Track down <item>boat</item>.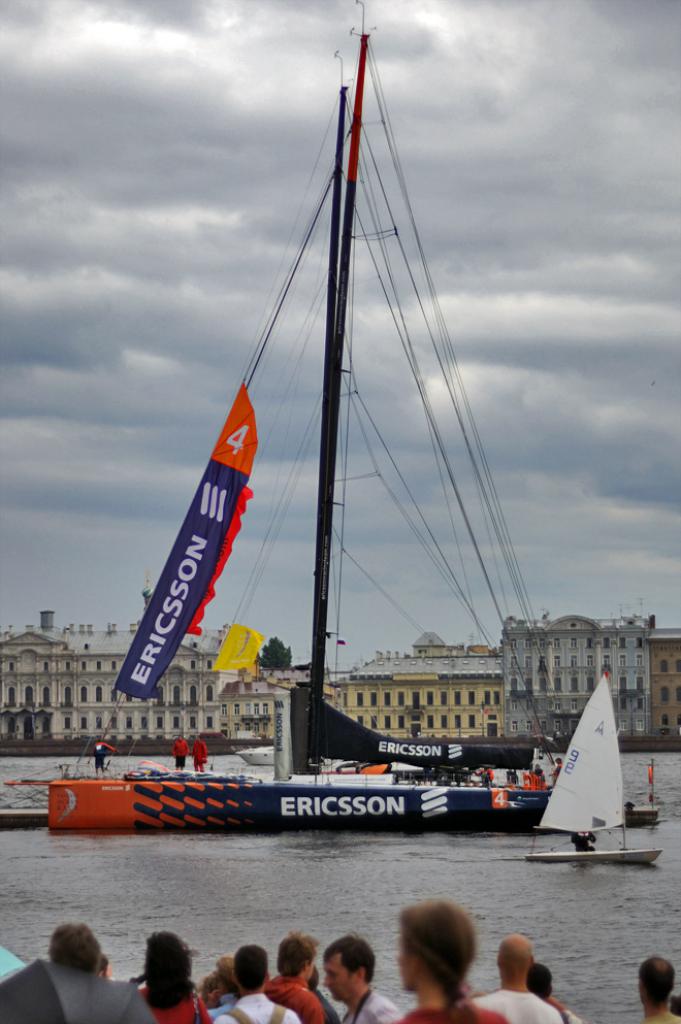
Tracked to bbox=[539, 673, 652, 876].
